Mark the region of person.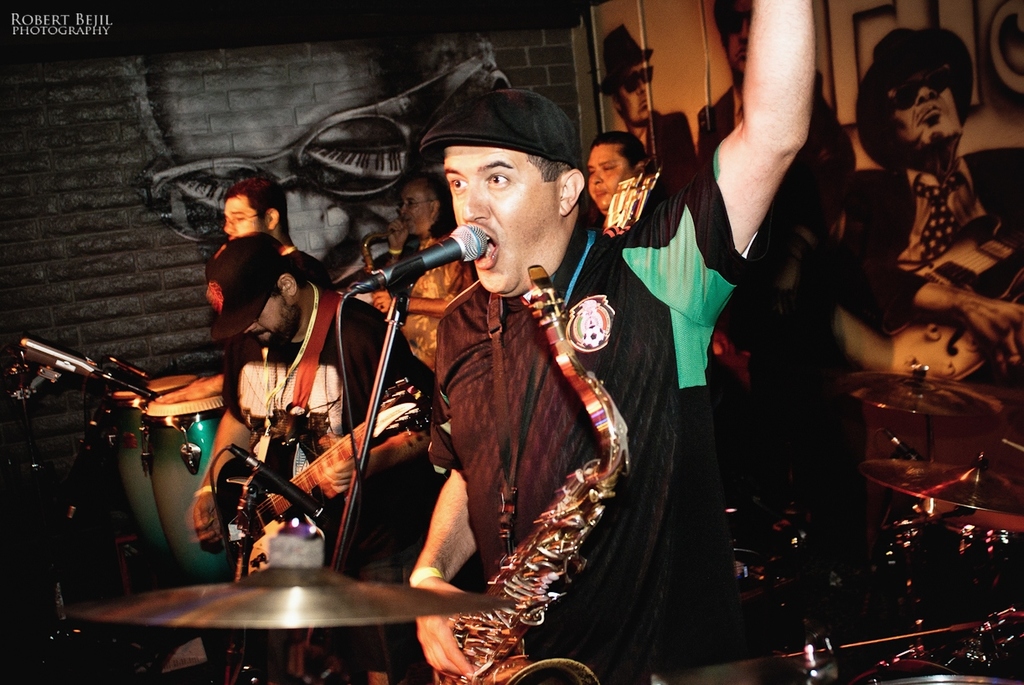
Region: crop(375, 177, 473, 368).
